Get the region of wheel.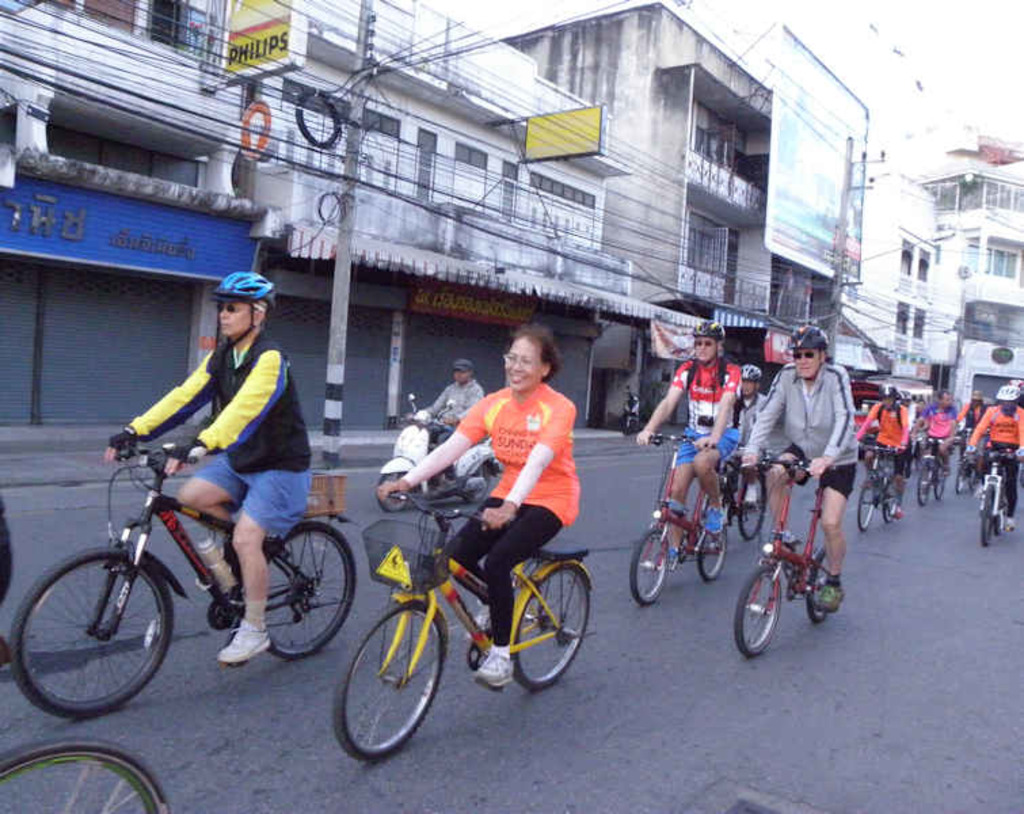
BBox(799, 544, 837, 623).
